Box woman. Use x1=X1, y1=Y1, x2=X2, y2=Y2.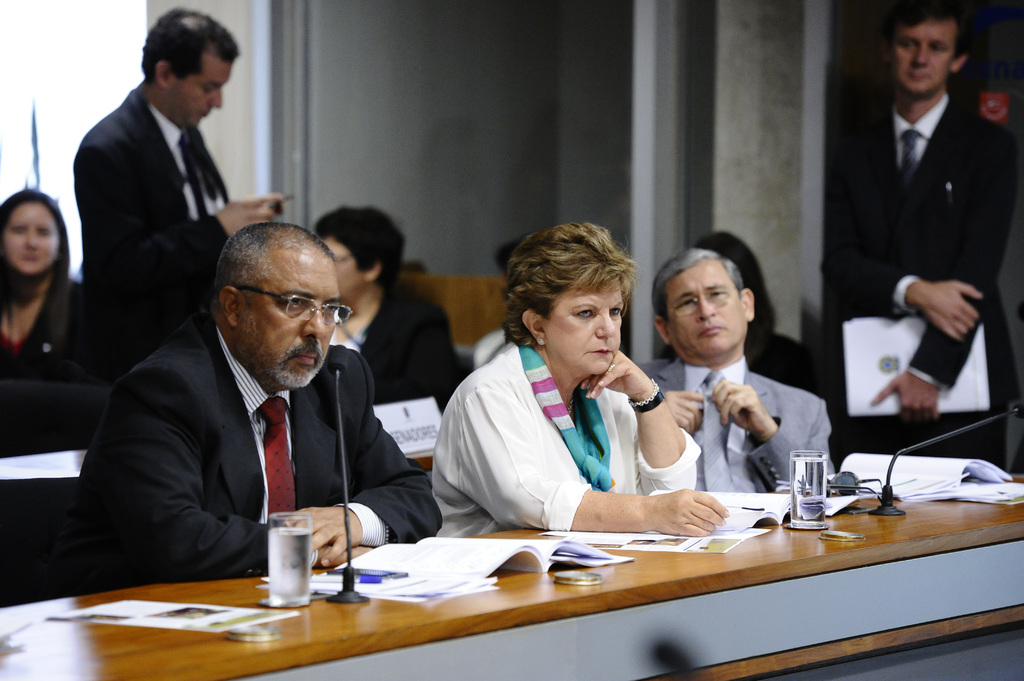
x1=431, y1=229, x2=721, y2=550.
